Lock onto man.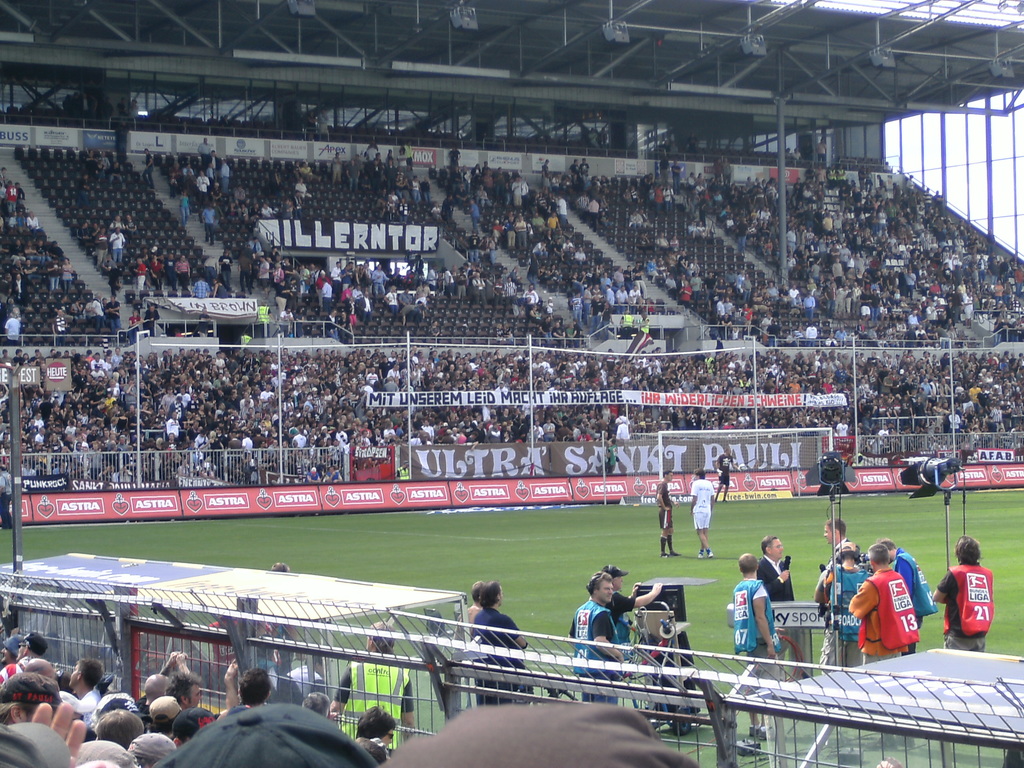
Locked: 174/254/190/291.
